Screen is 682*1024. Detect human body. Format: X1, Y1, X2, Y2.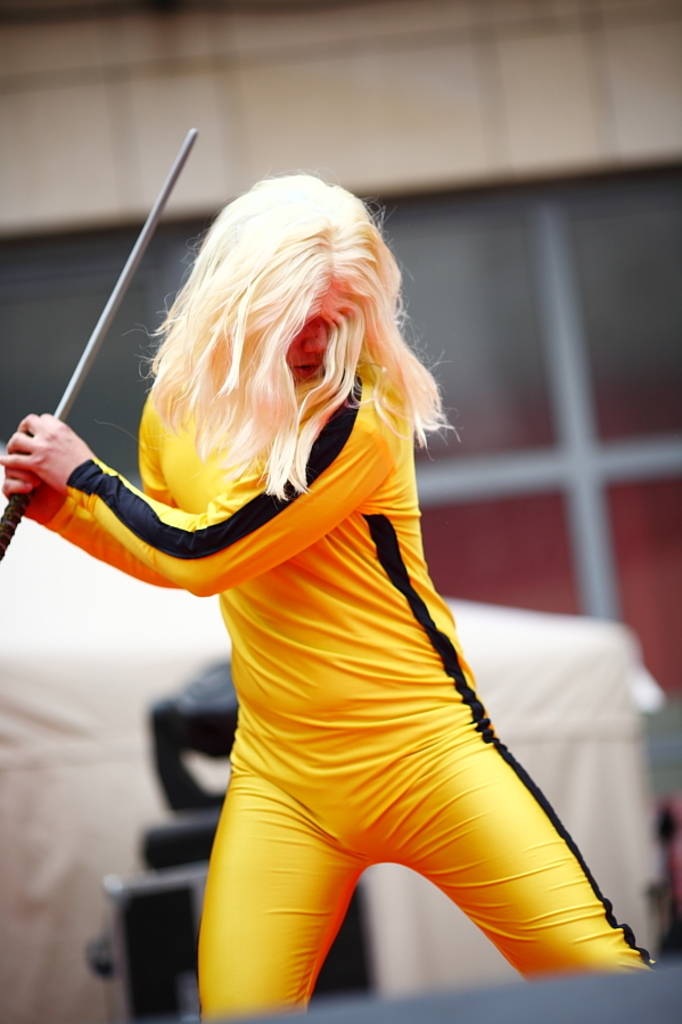
54, 117, 657, 1023.
